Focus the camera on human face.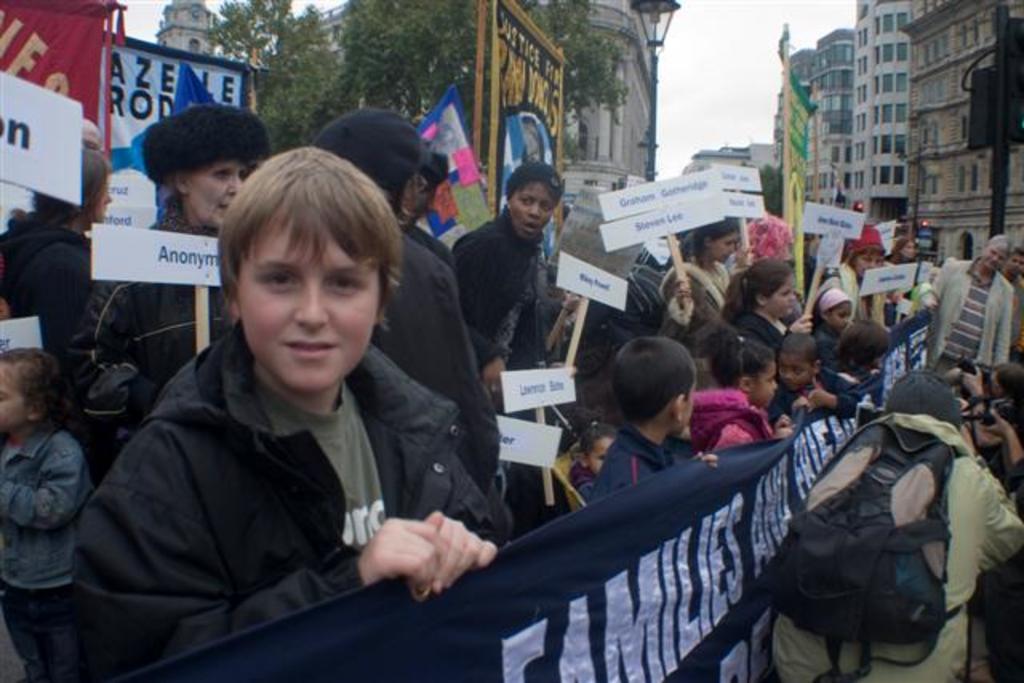
Focus region: box(779, 357, 814, 395).
